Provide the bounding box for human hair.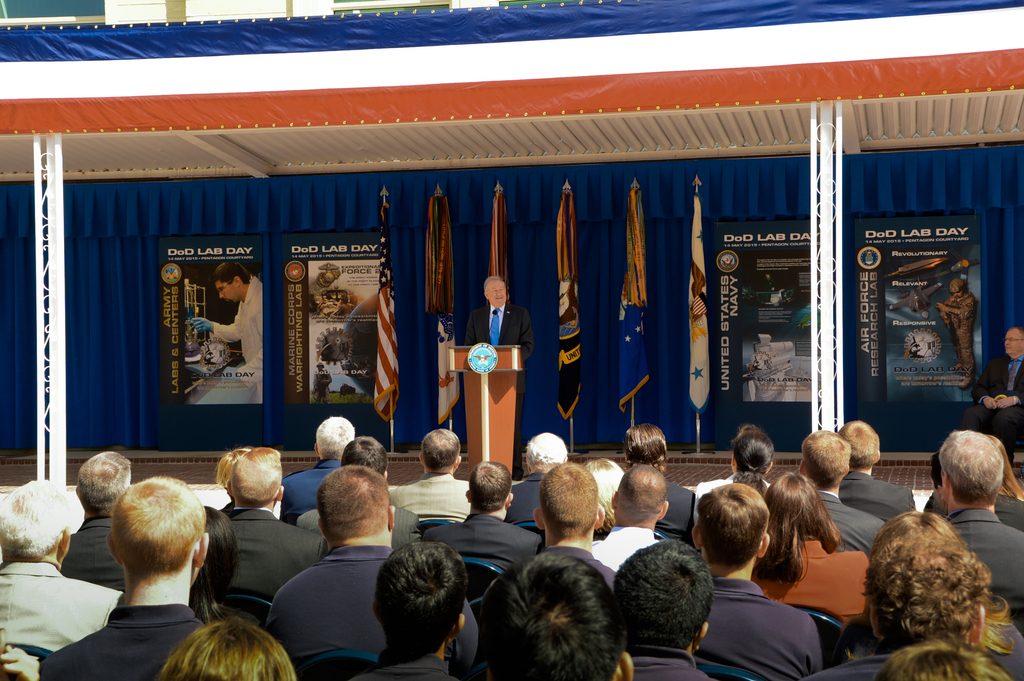
370,547,467,665.
